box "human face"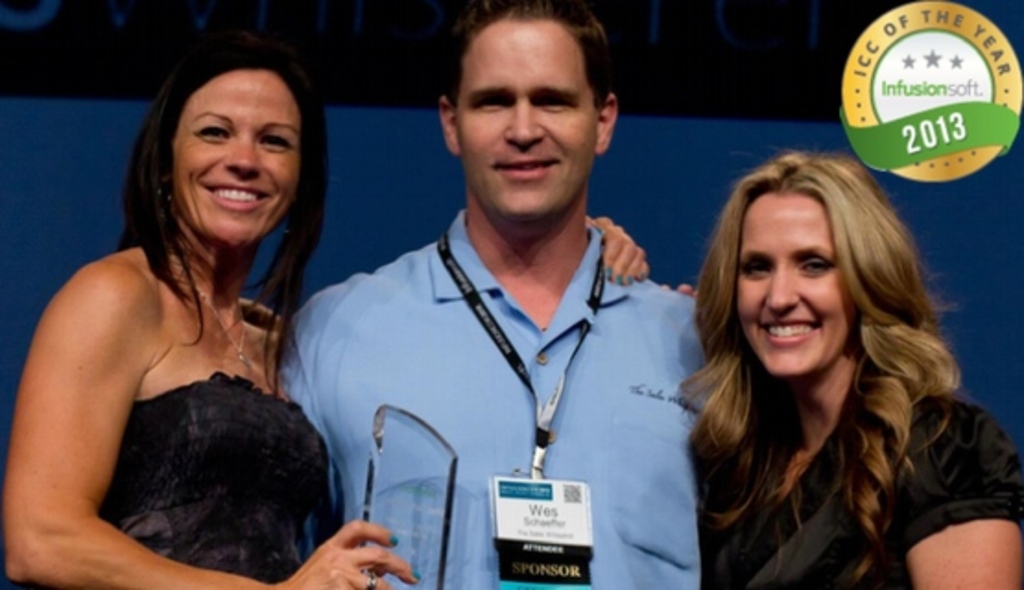
x1=736, y1=192, x2=856, y2=376
